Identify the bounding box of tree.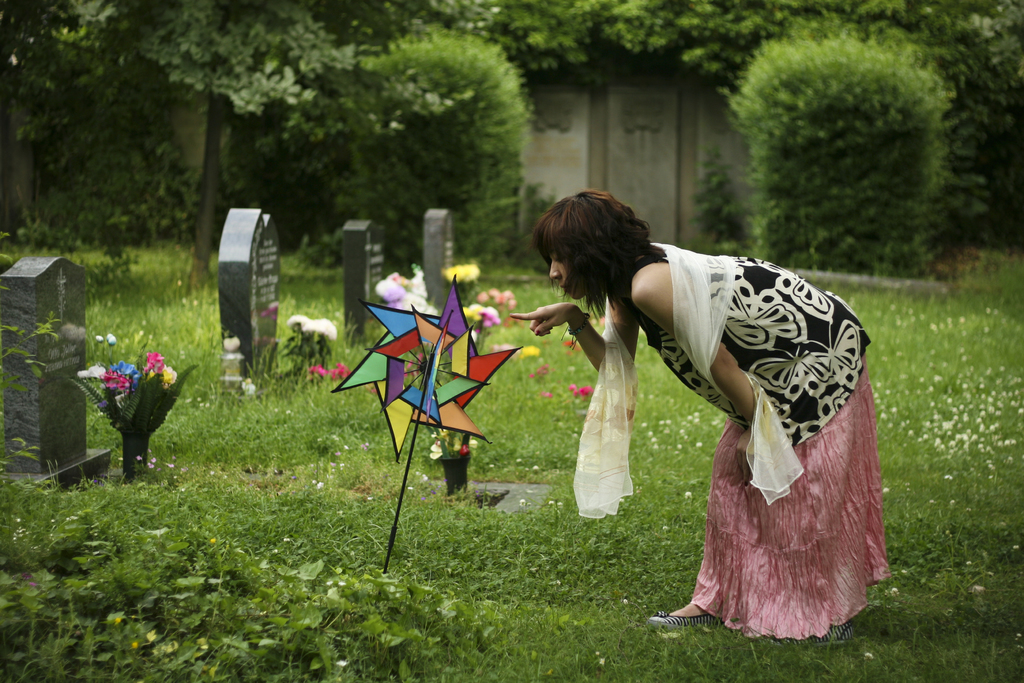
681, 29, 994, 268.
